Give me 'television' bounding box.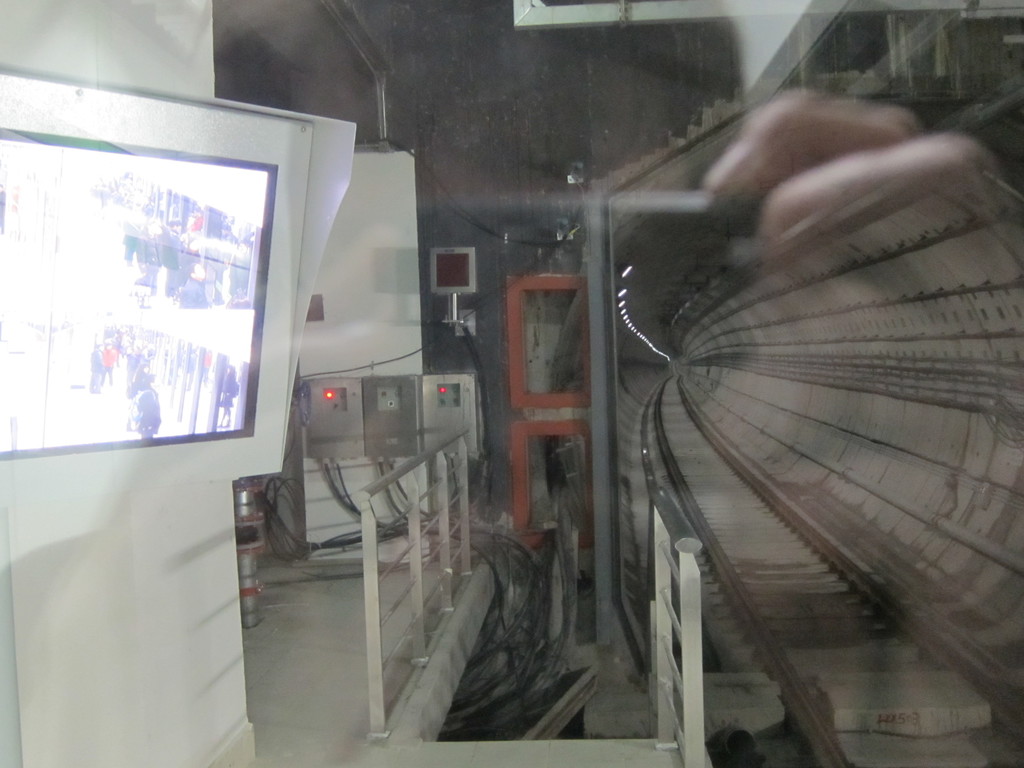
{"left": 0, "top": 127, "right": 282, "bottom": 467}.
